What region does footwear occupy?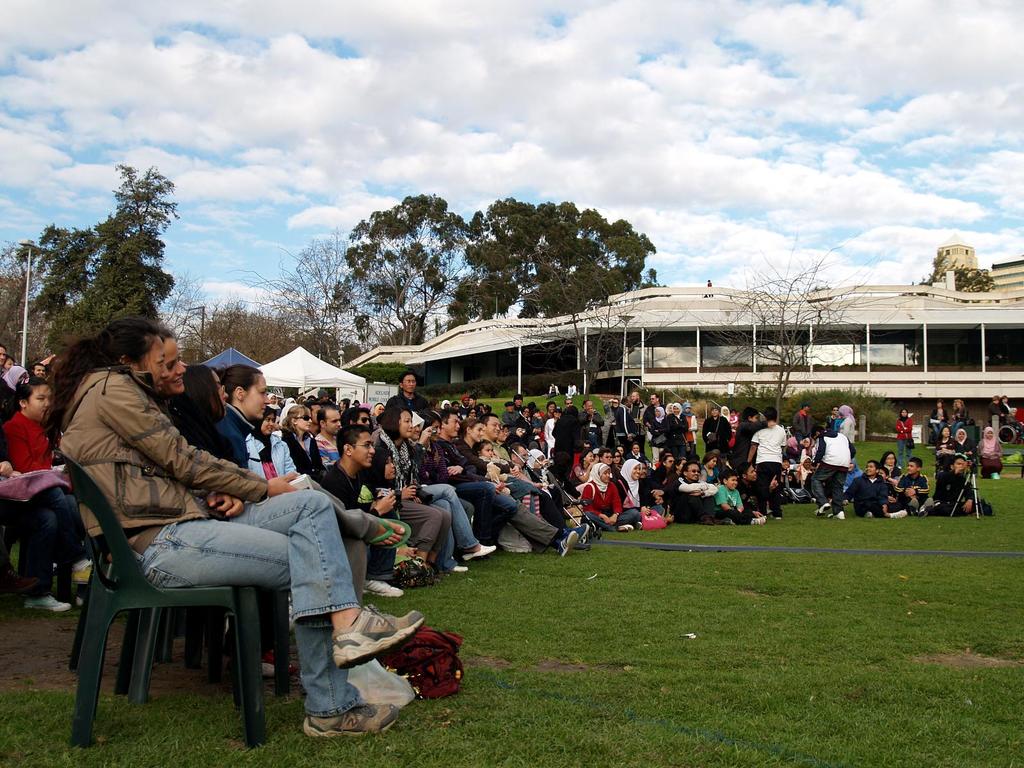
(left=888, top=504, right=909, bottom=516).
